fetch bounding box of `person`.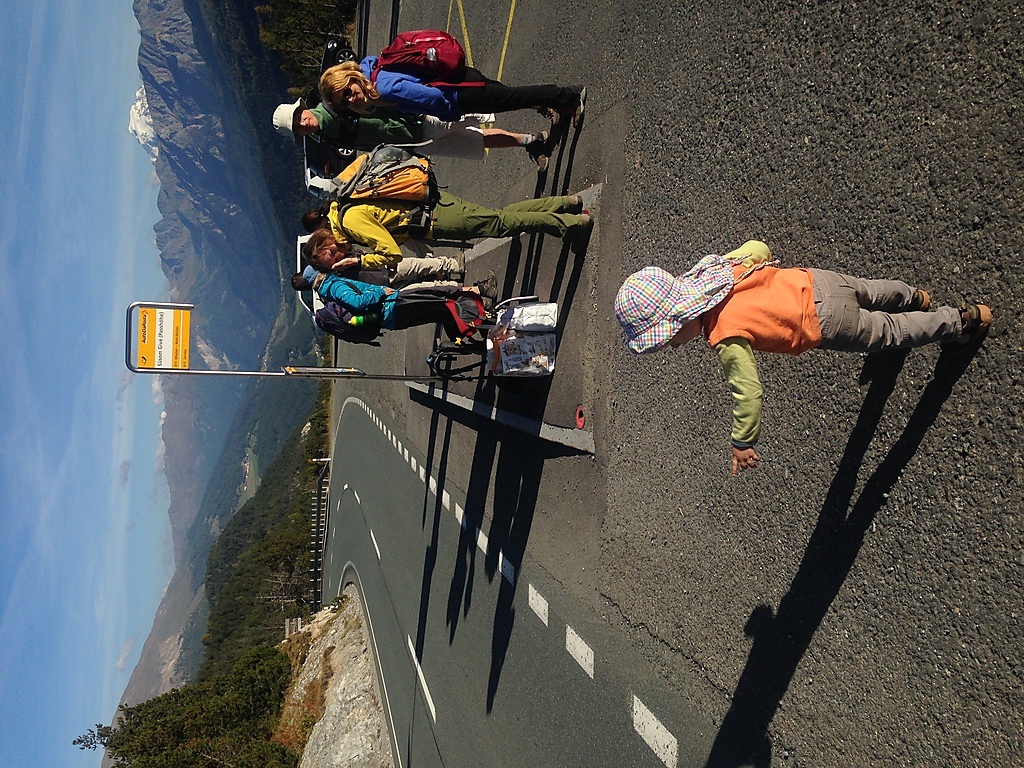
Bbox: 609 235 999 482.
